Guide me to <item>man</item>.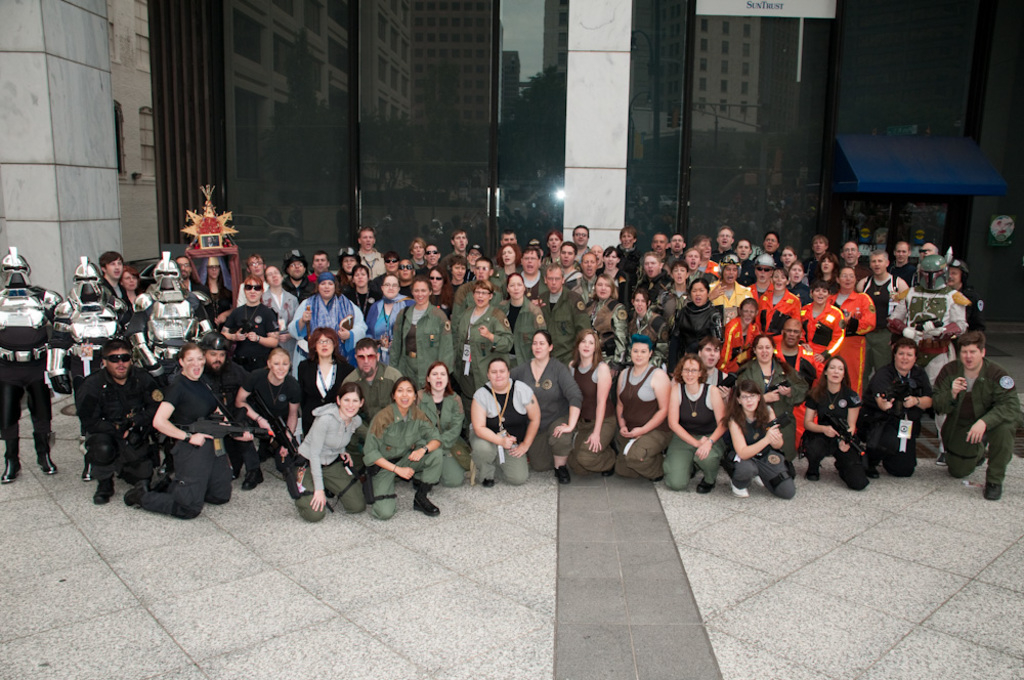
Guidance: [x1=560, y1=244, x2=595, y2=328].
